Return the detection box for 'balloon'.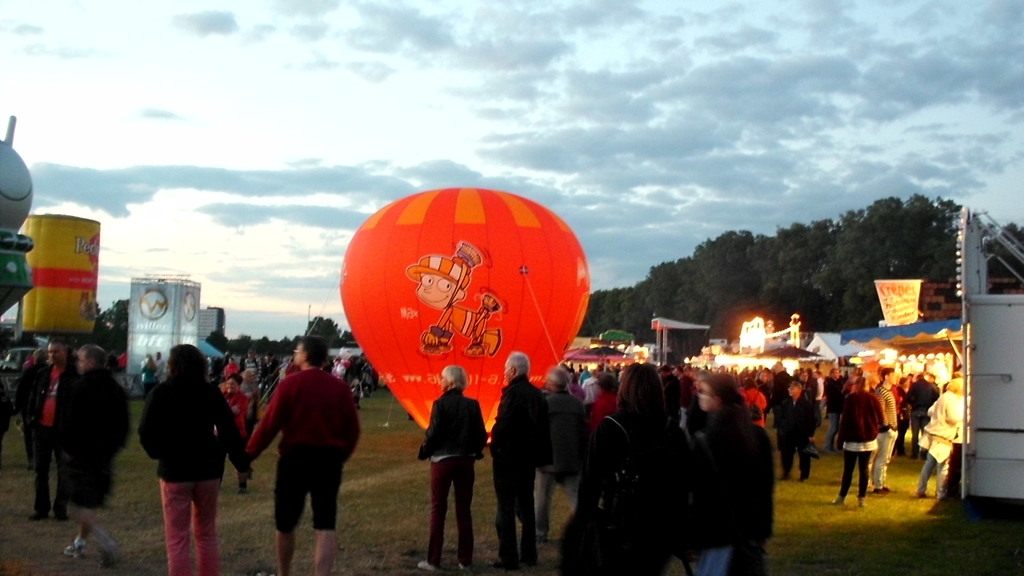
[x1=339, y1=184, x2=593, y2=440].
